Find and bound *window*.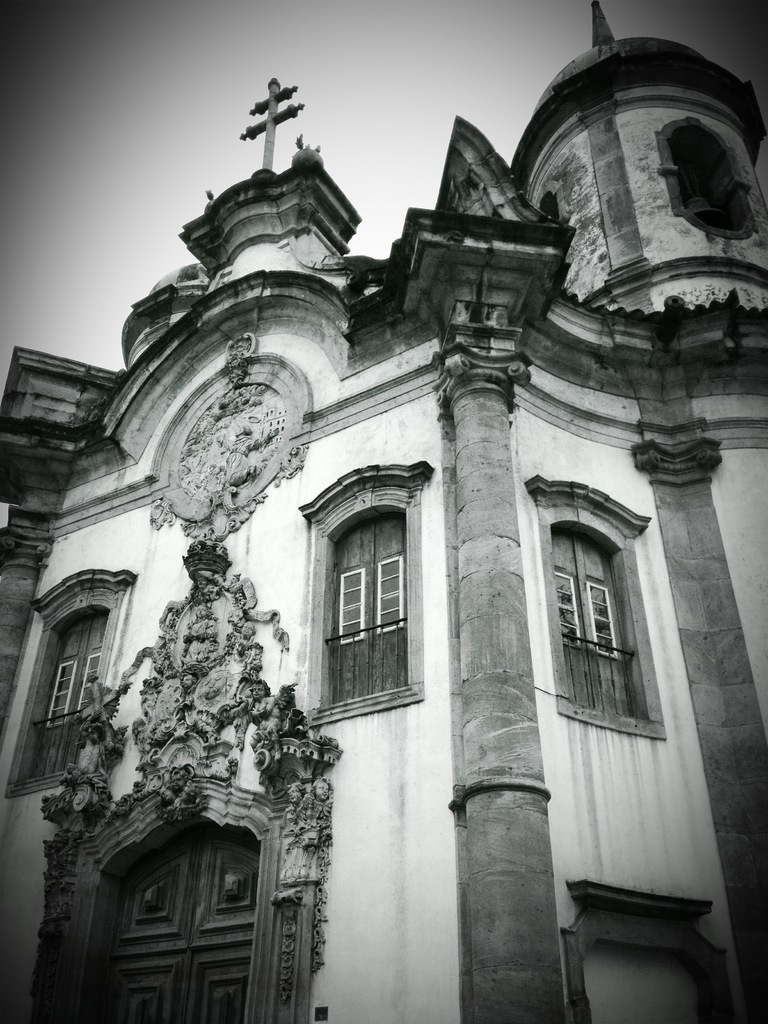
Bound: select_region(339, 472, 423, 705).
